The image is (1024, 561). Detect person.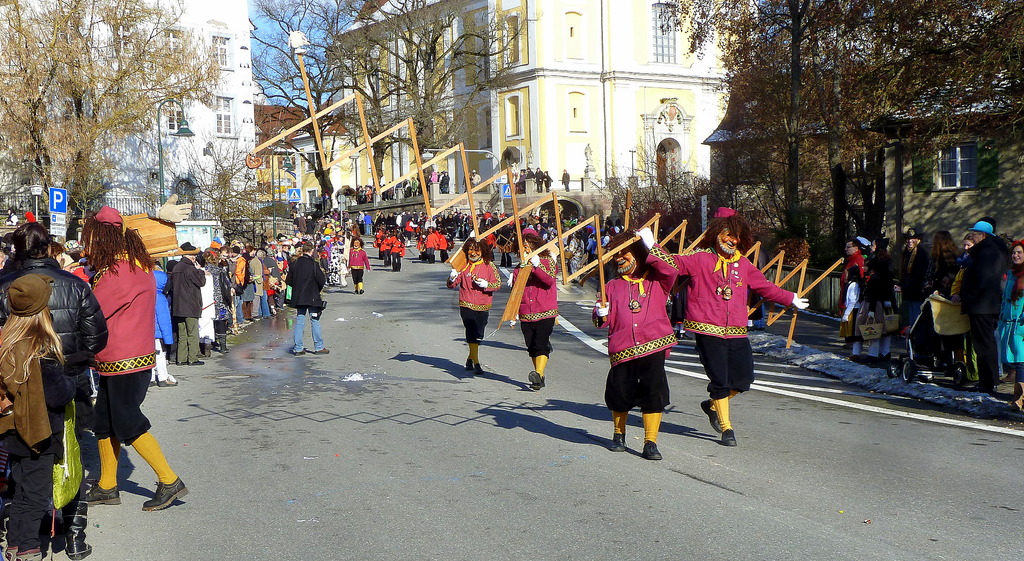
Detection: 154 257 179 389.
